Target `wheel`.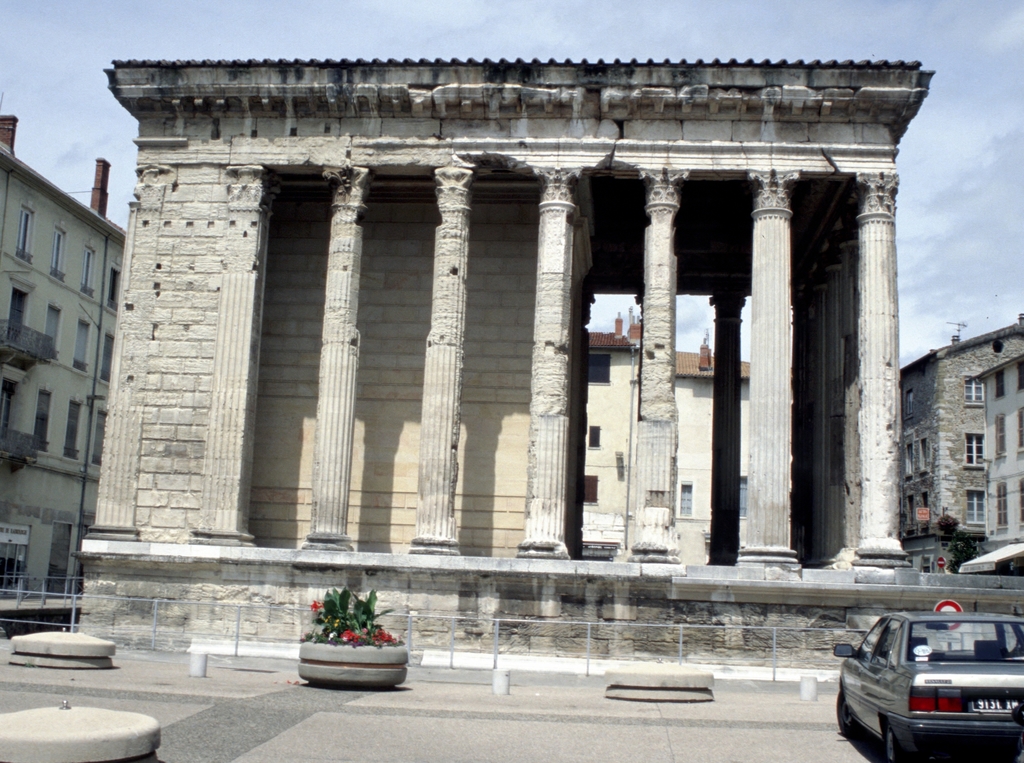
Target region: bbox=(836, 691, 858, 732).
